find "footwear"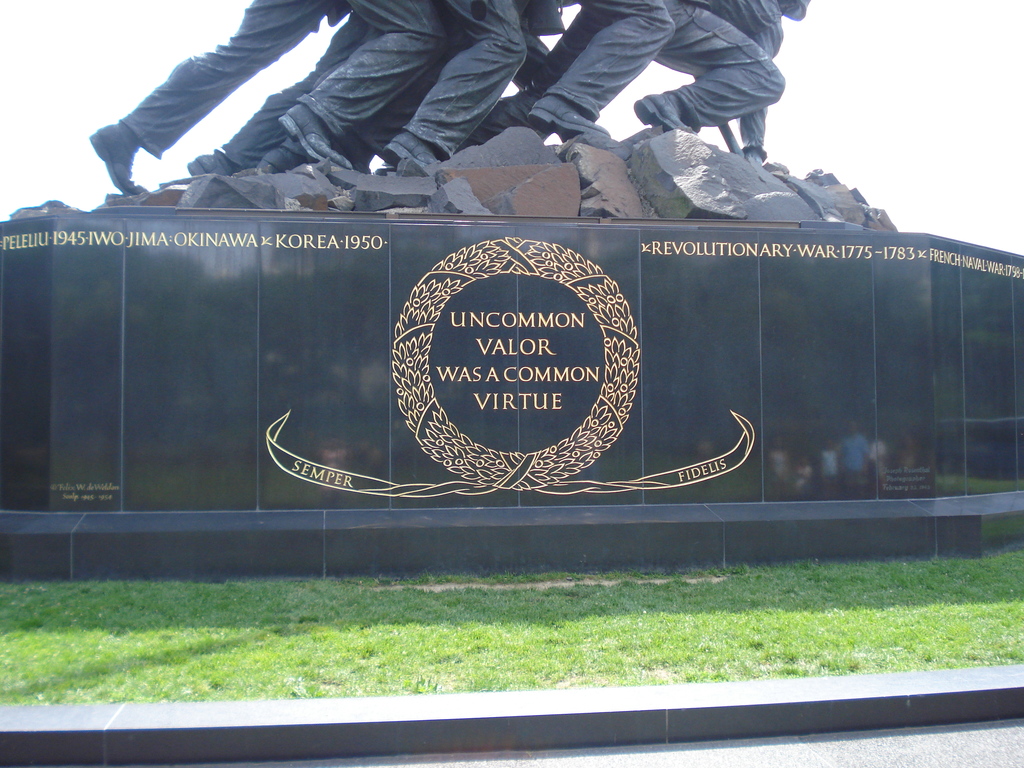
630,90,689,132
